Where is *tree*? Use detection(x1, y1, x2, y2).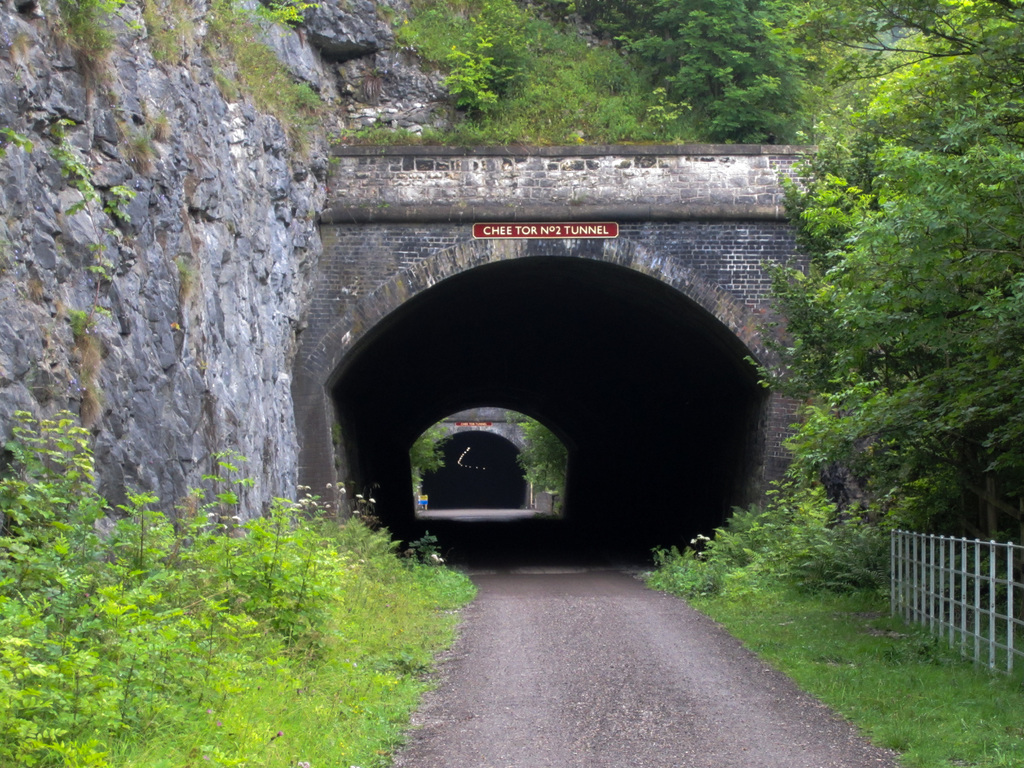
detection(506, 408, 571, 508).
